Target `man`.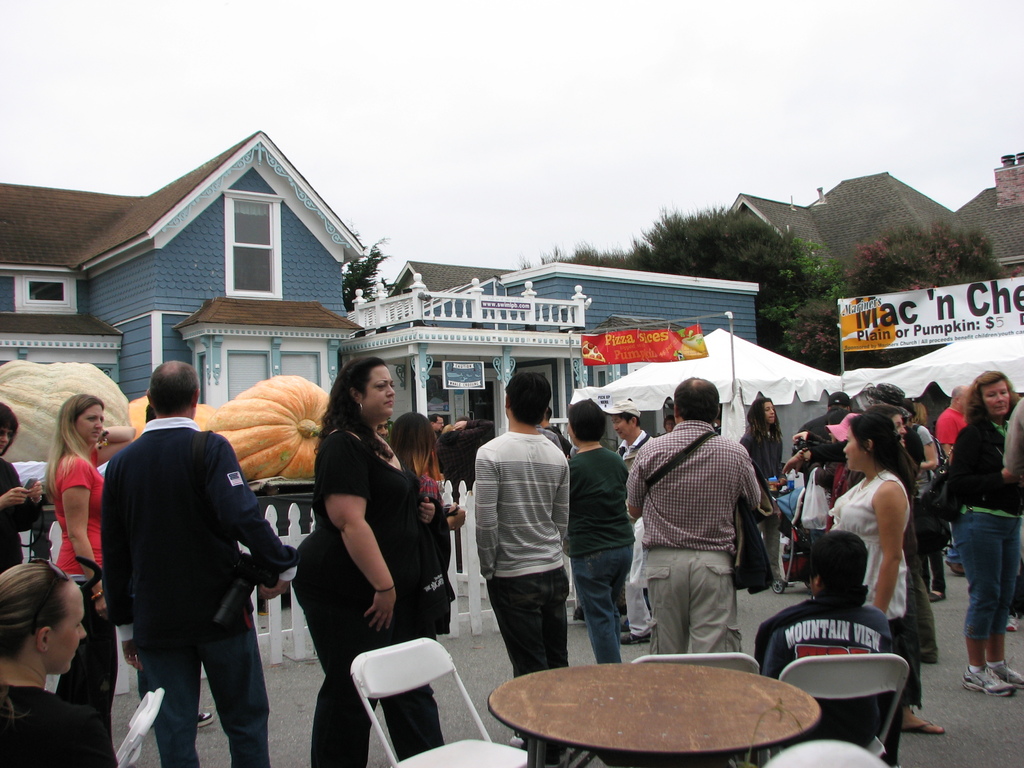
Target region: box(611, 411, 654, 649).
